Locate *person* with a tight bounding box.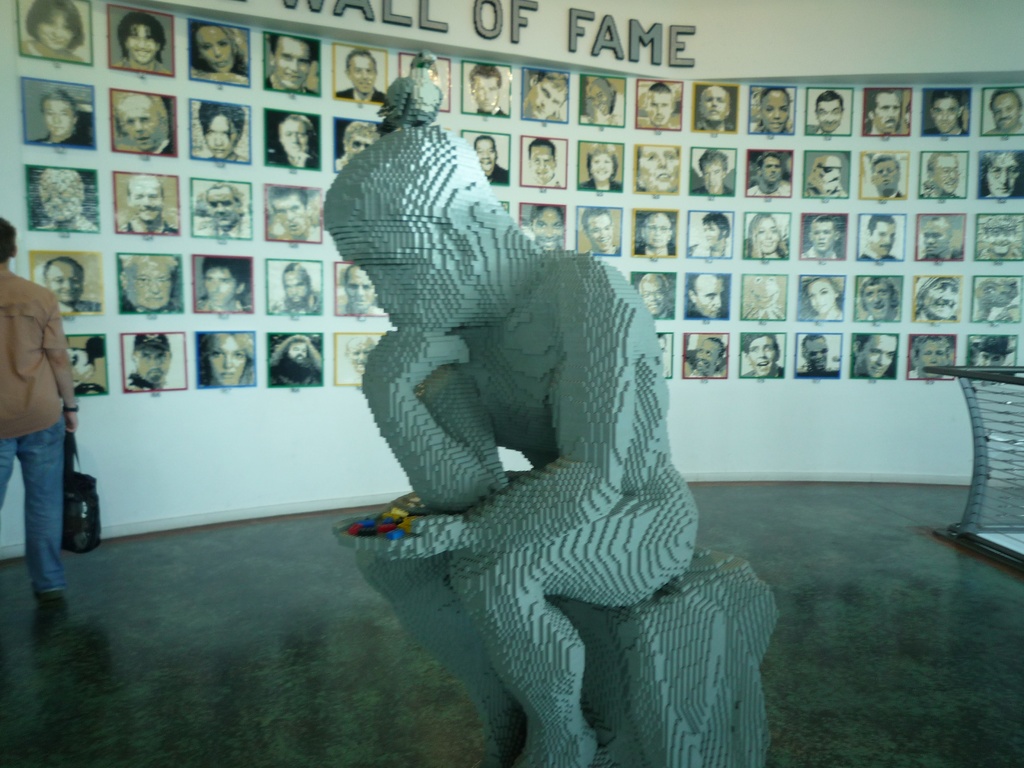
<region>690, 339, 725, 381</region>.
